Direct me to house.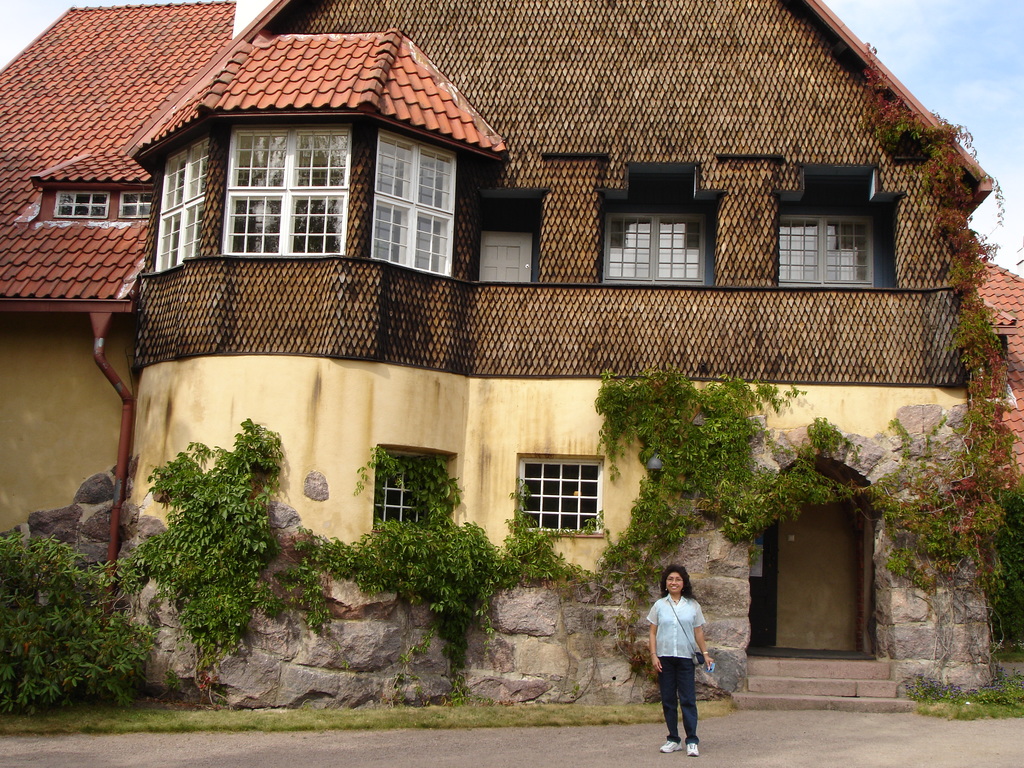
Direction: x1=0, y1=0, x2=1023, y2=706.
